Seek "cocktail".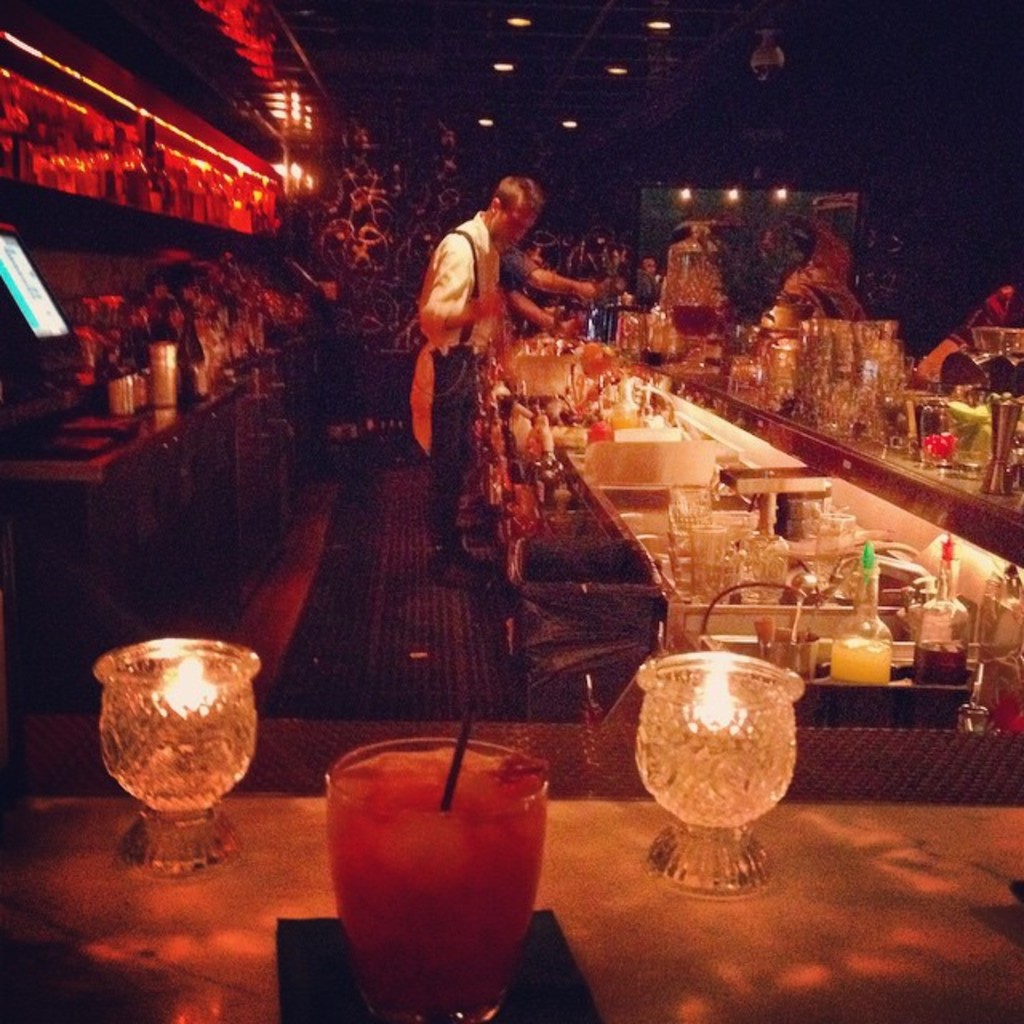
{"x1": 326, "y1": 734, "x2": 554, "y2": 1022}.
